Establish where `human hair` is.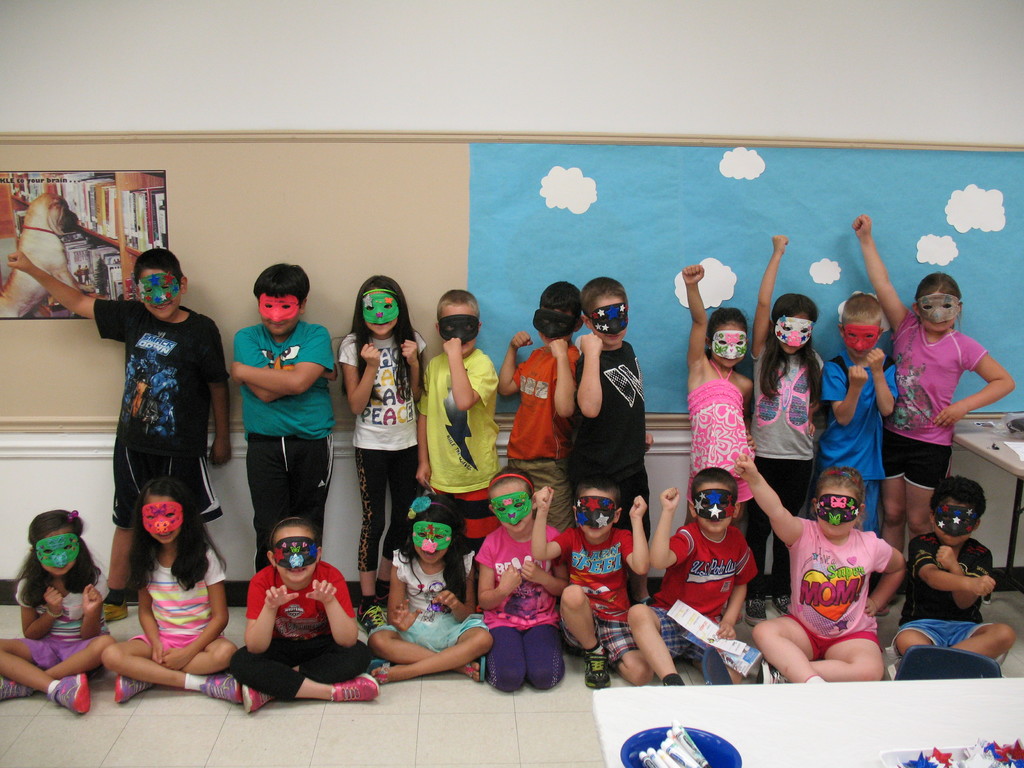
Established at box(433, 289, 478, 319).
